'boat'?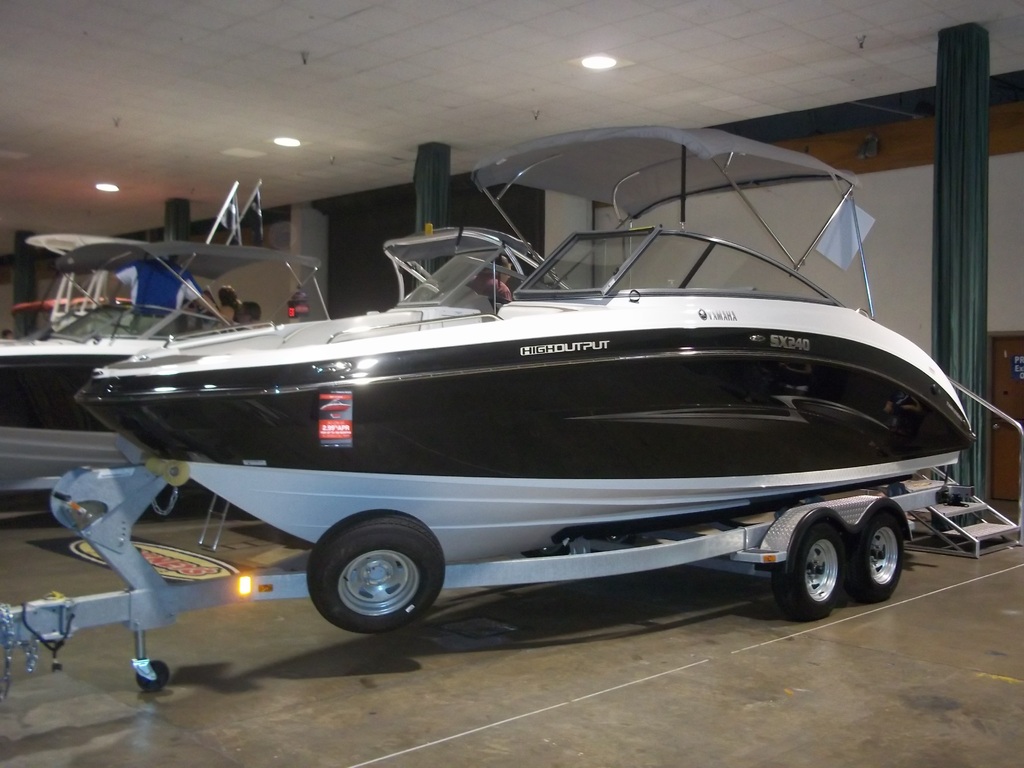
bbox=[0, 172, 342, 503]
